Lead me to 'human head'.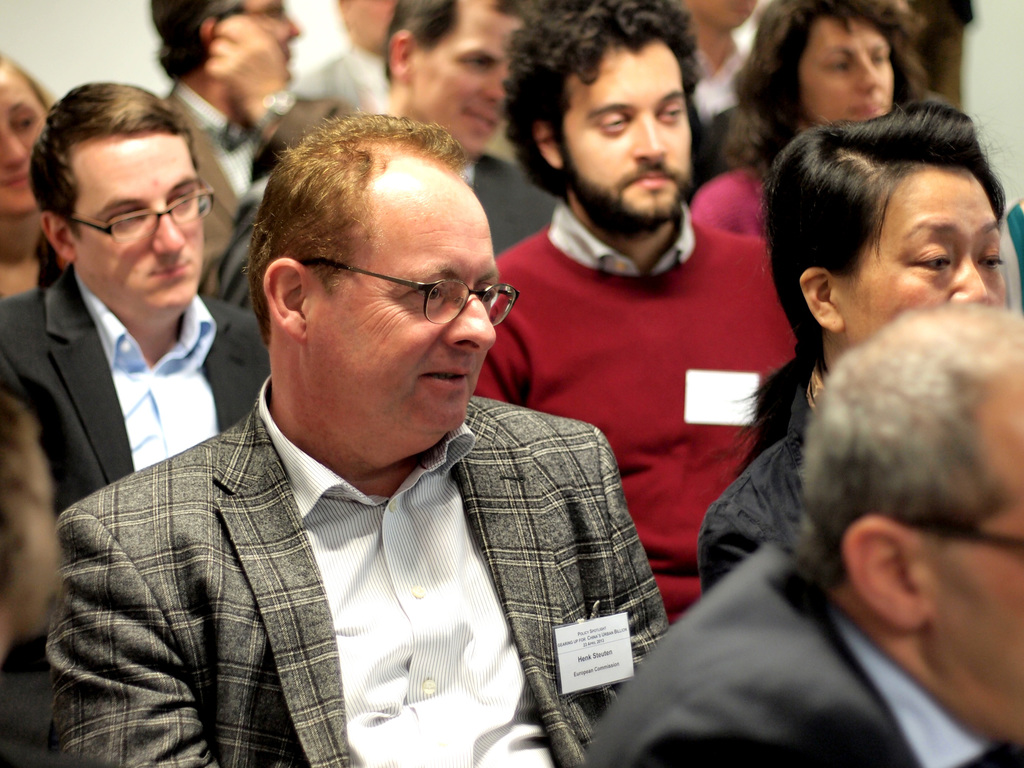
Lead to (0, 57, 55, 214).
